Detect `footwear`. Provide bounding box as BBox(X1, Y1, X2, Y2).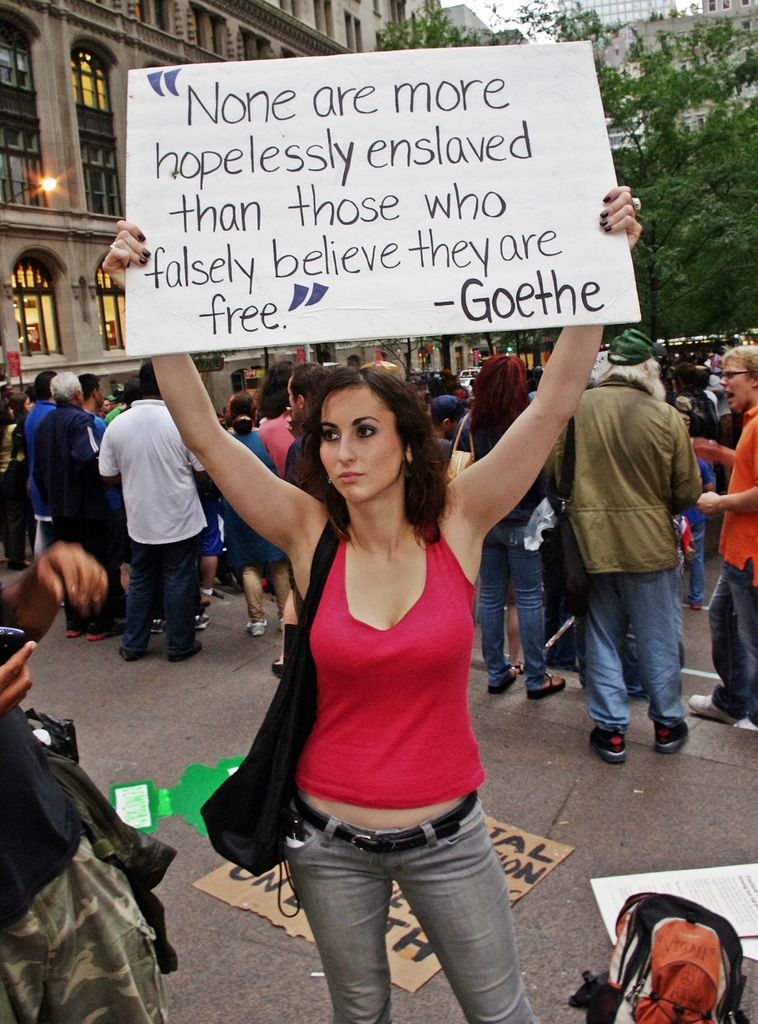
BBox(246, 620, 271, 637).
